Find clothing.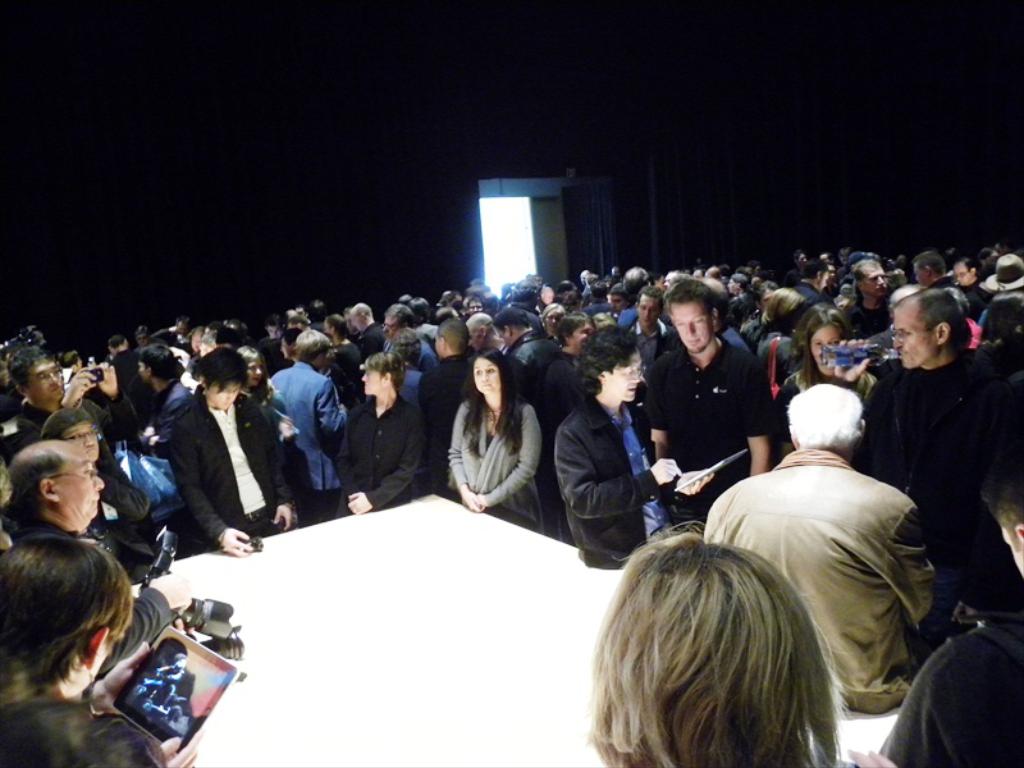
{"x1": 439, "y1": 379, "x2": 536, "y2": 530}.
